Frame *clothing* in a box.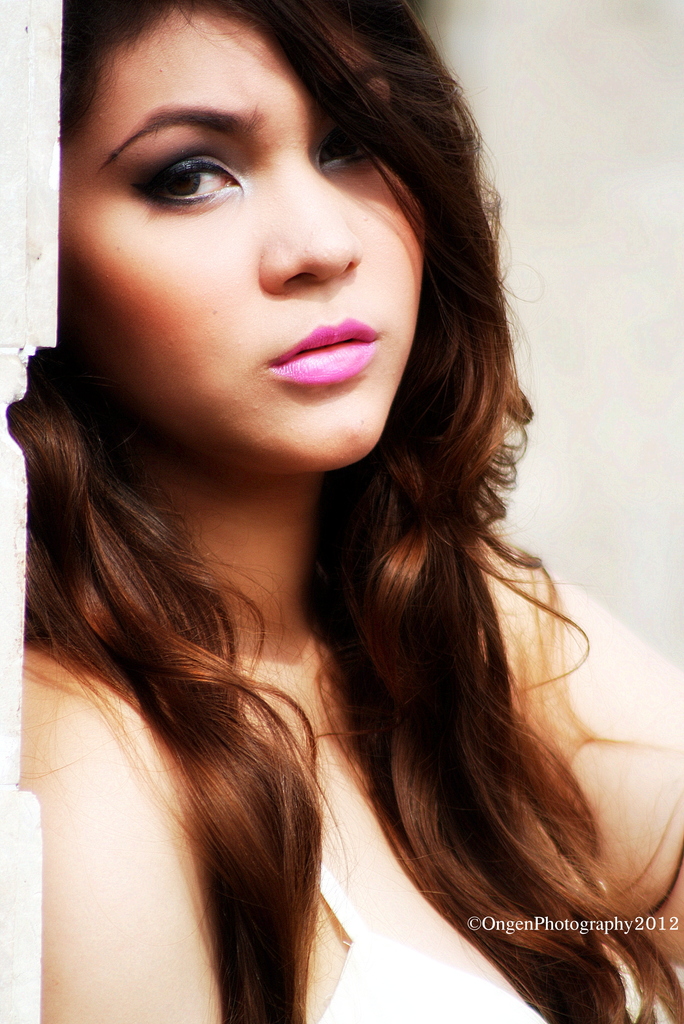
crop(302, 857, 683, 1023).
